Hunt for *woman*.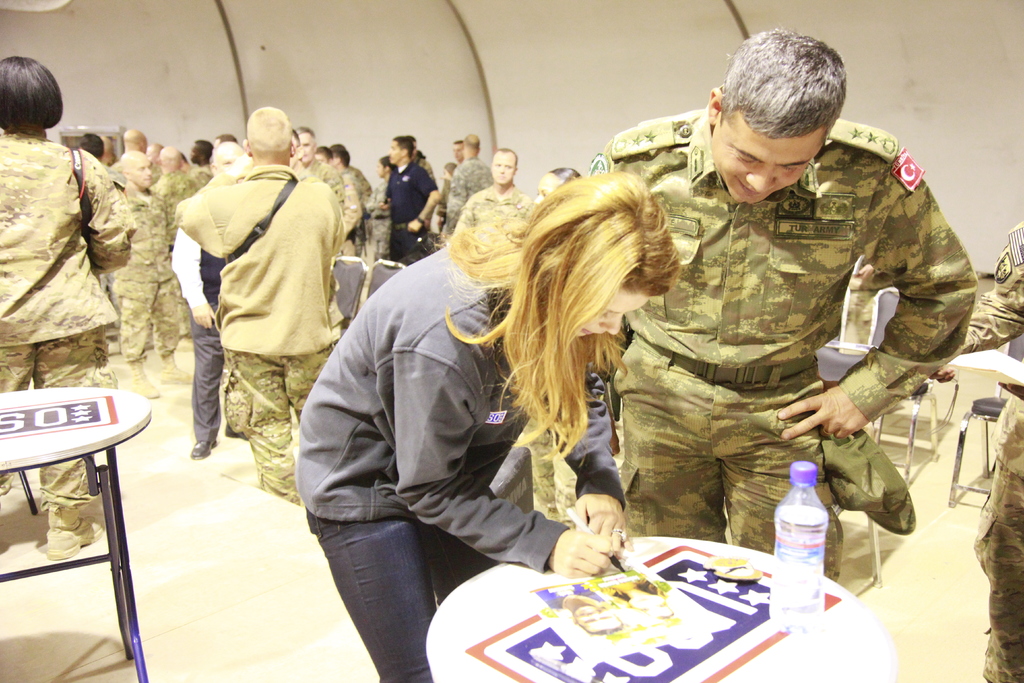
Hunted down at 309,117,641,671.
